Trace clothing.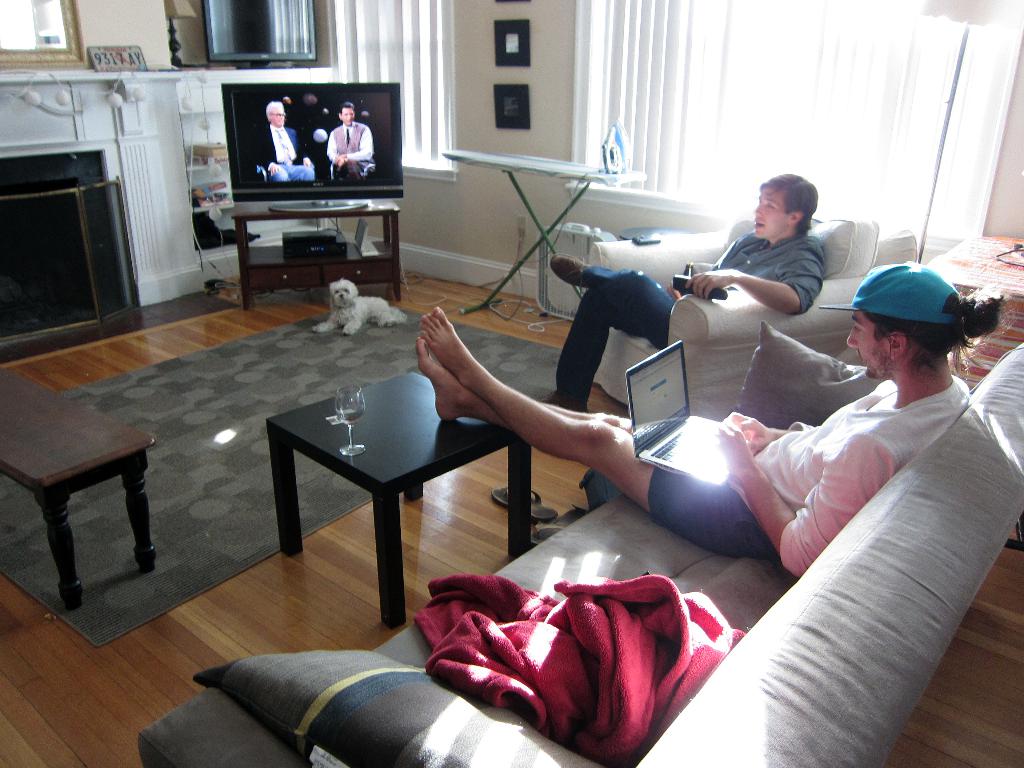
Traced to {"x1": 556, "y1": 228, "x2": 828, "y2": 410}.
